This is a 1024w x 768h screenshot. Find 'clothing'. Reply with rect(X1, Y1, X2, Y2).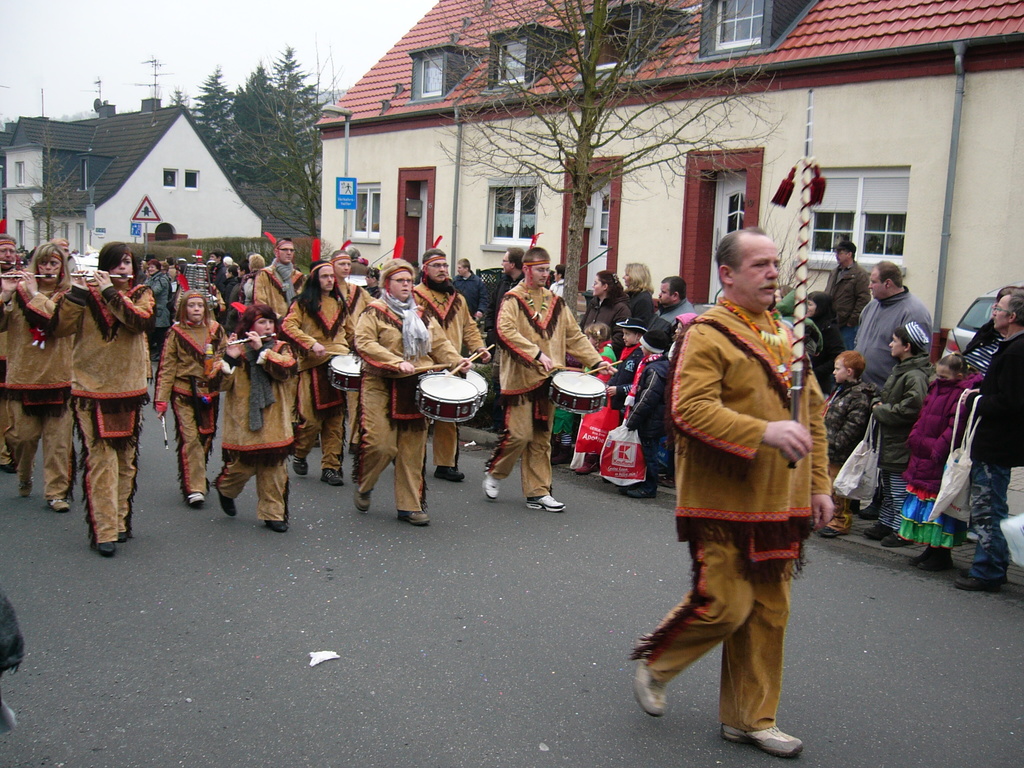
rect(334, 278, 372, 326).
